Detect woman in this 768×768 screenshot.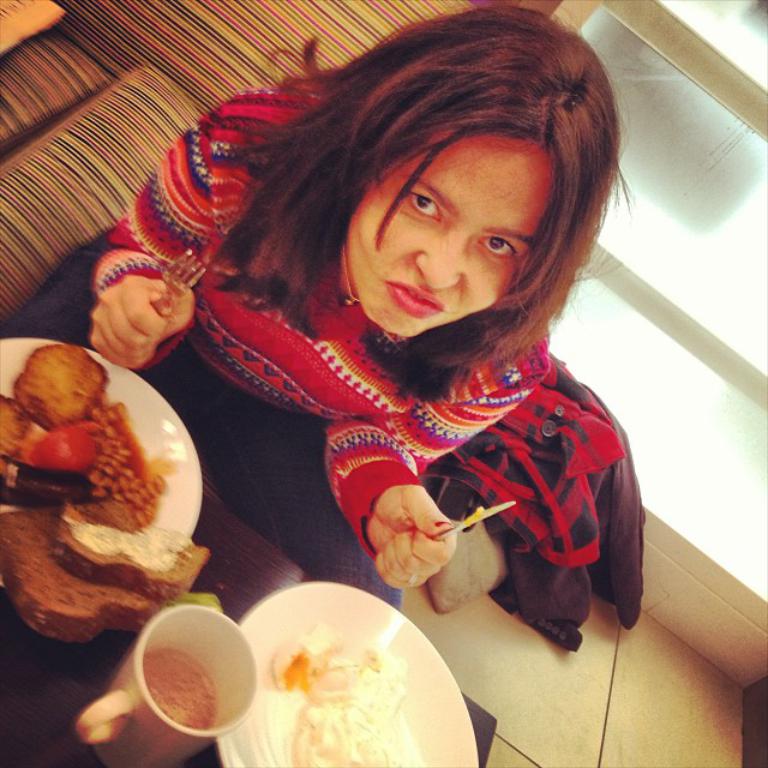
Detection: [left=53, top=28, right=622, bottom=614].
